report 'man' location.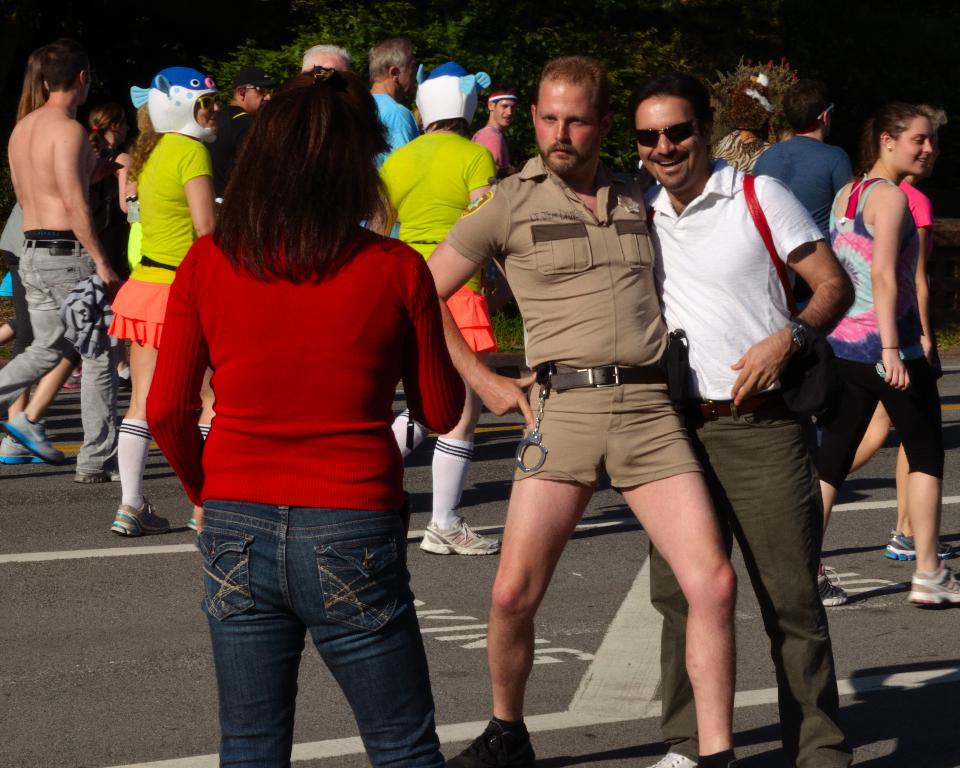
Report: <region>356, 41, 419, 241</region>.
